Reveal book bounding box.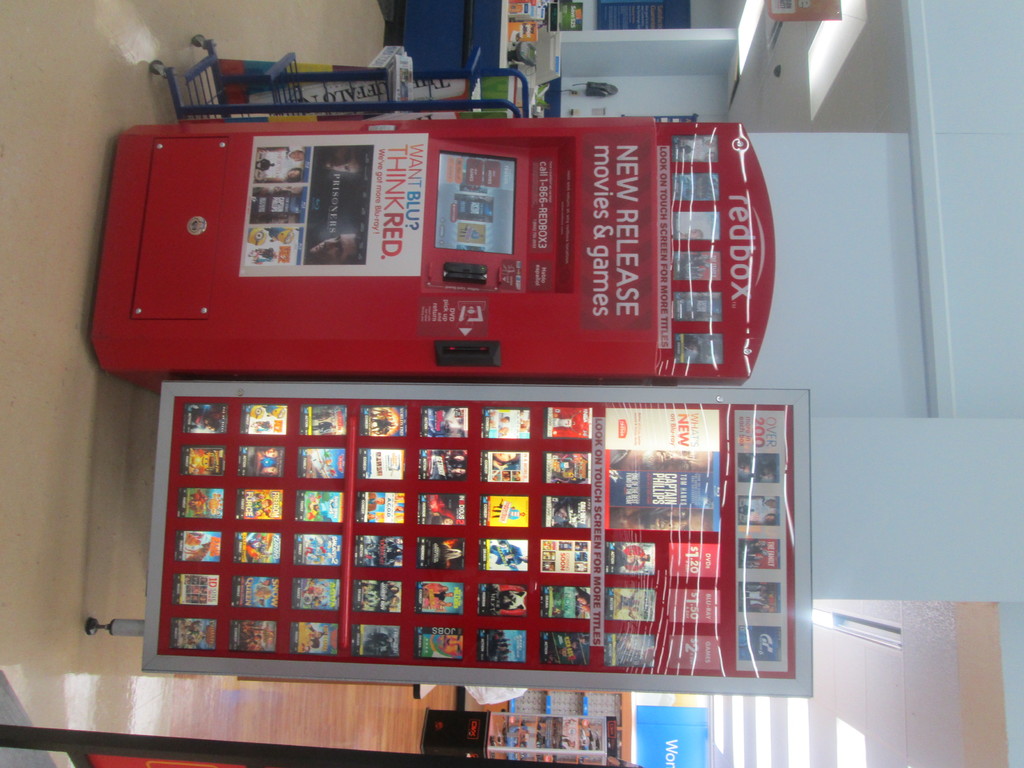
Revealed: region(291, 621, 337, 654).
